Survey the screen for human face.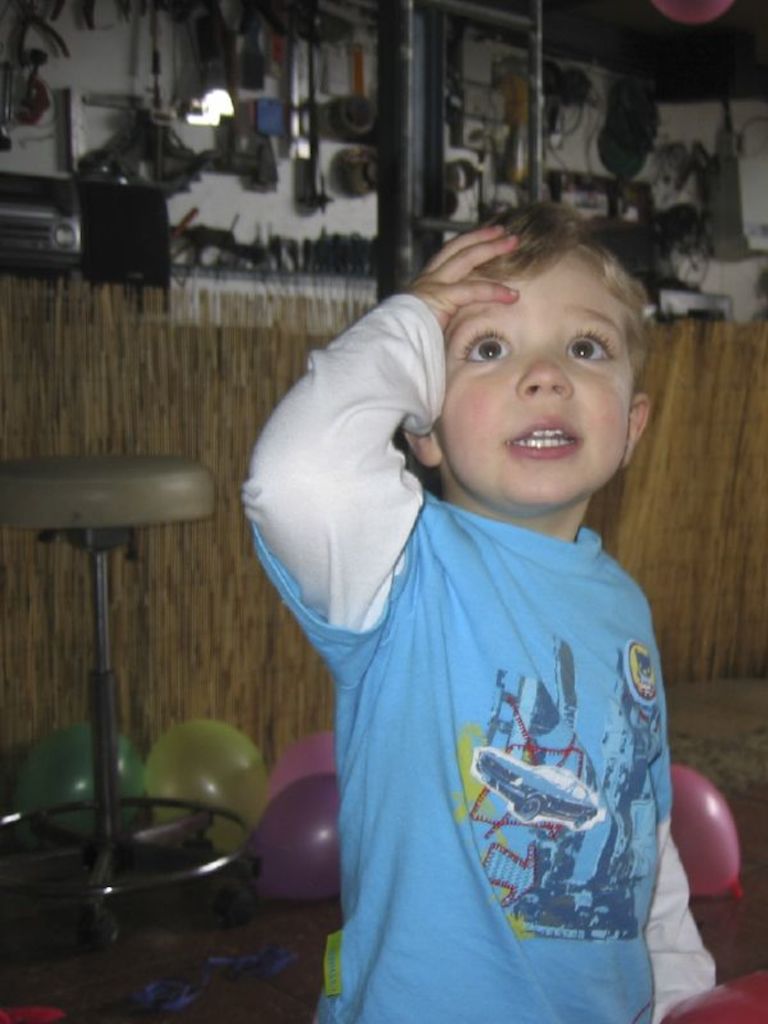
Survey found: <box>431,248,636,507</box>.
